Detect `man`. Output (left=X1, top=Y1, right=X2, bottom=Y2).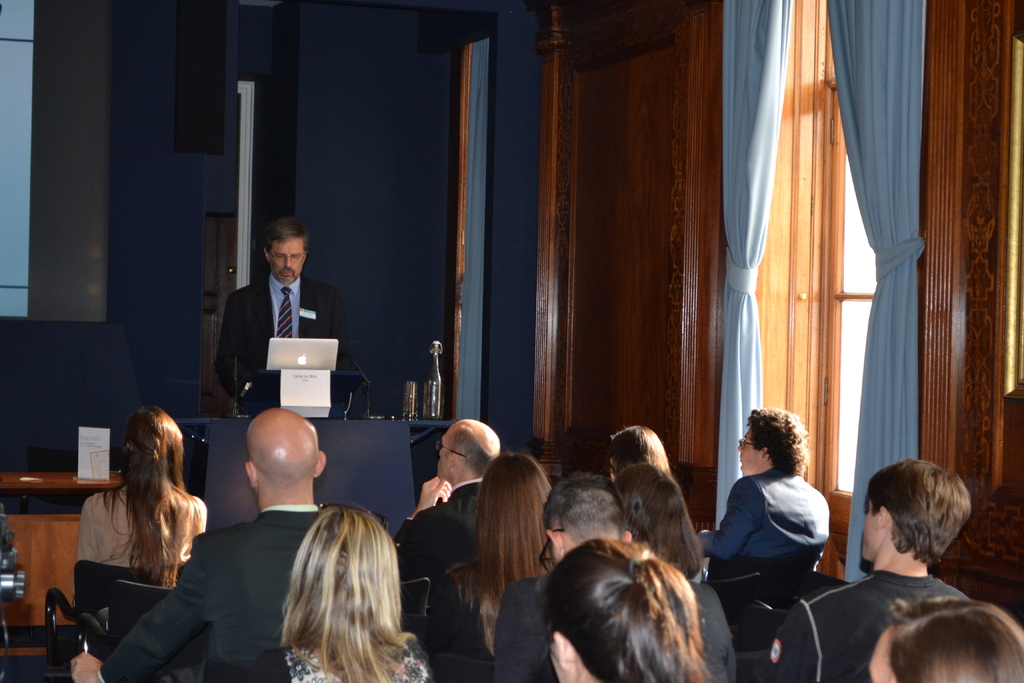
(left=204, top=223, right=348, bottom=404).
